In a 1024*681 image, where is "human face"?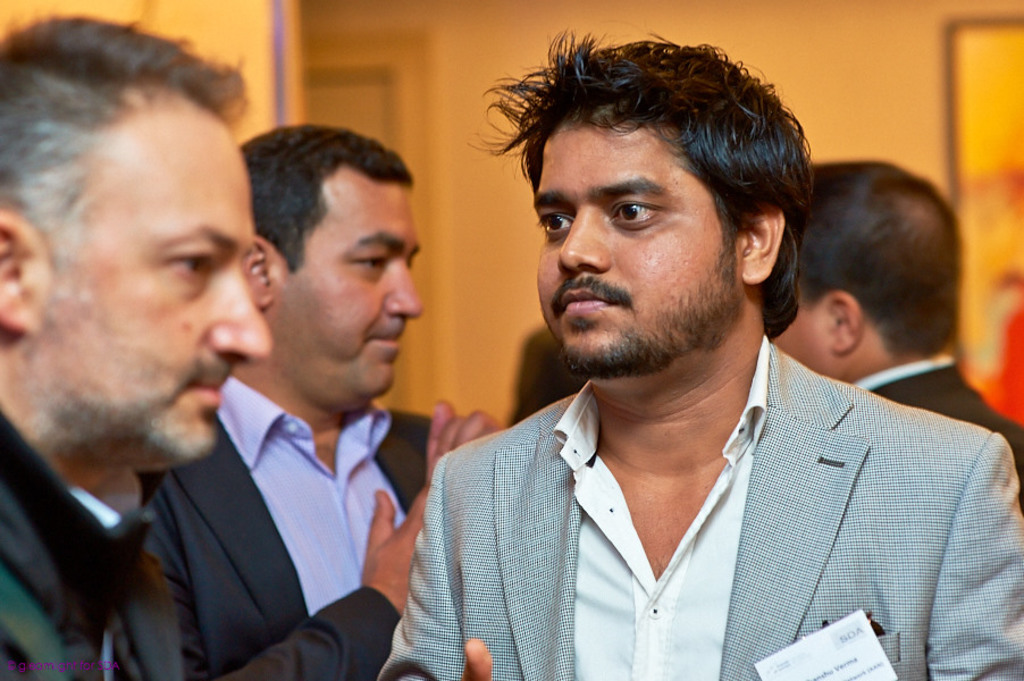
[x1=265, y1=183, x2=434, y2=423].
